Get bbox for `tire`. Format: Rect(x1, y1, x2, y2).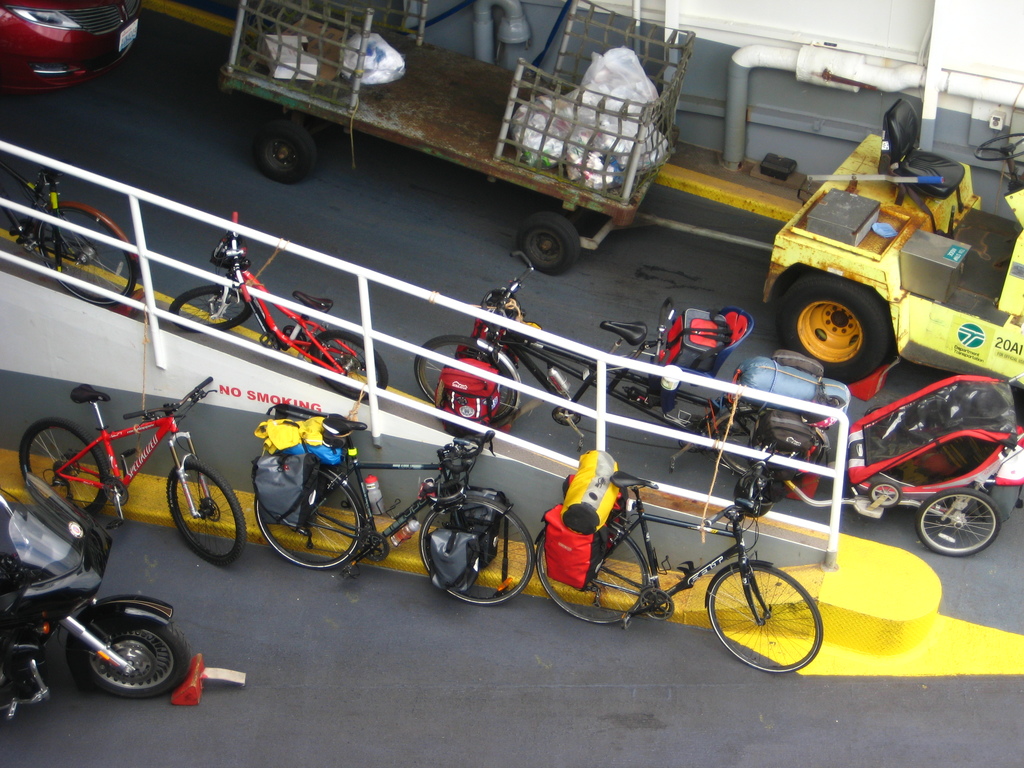
Rect(419, 492, 536, 605).
